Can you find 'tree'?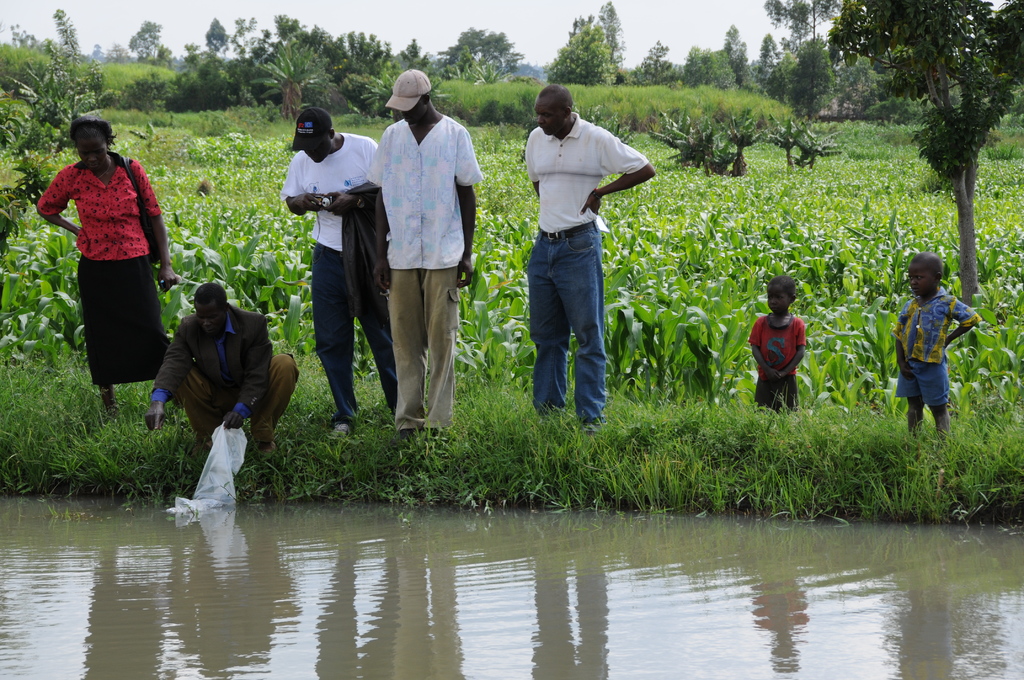
Yes, bounding box: <bbox>632, 31, 675, 93</bbox>.
